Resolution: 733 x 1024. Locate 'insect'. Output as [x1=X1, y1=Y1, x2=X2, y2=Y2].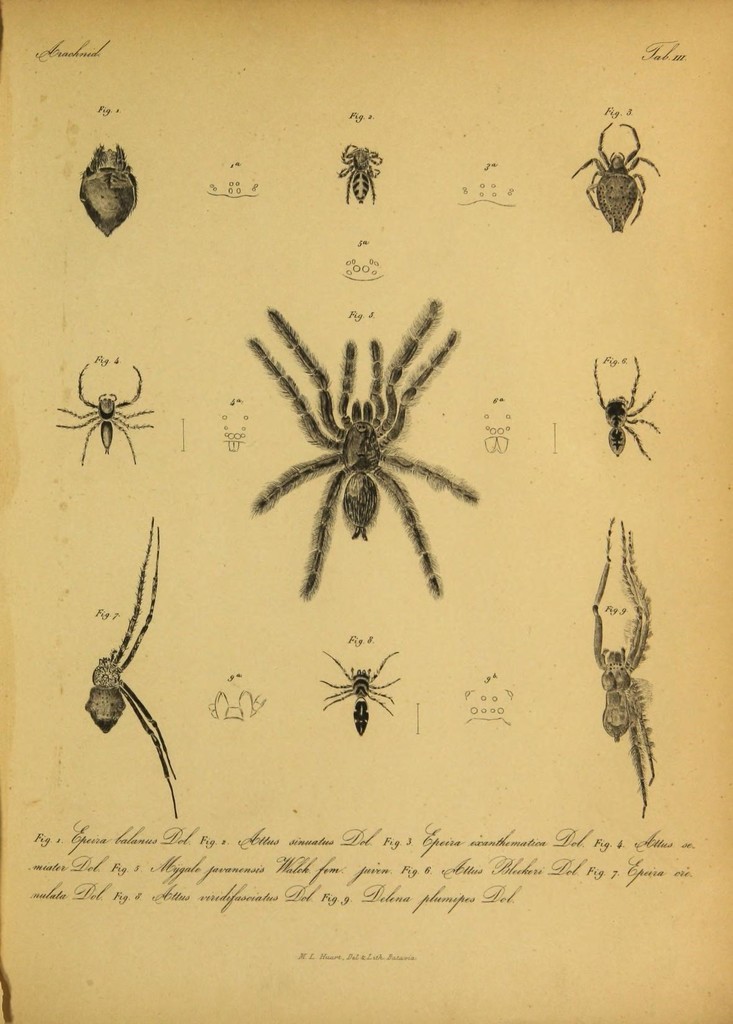
[x1=252, y1=300, x2=478, y2=601].
